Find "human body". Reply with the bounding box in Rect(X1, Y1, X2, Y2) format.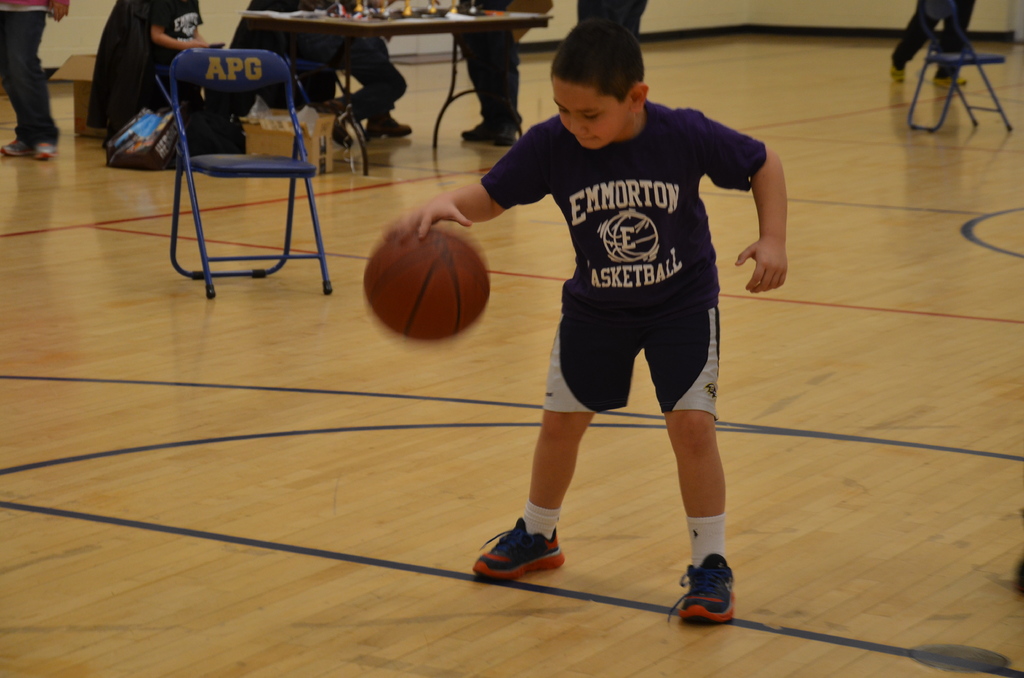
Rect(446, 0, 538, 146).
